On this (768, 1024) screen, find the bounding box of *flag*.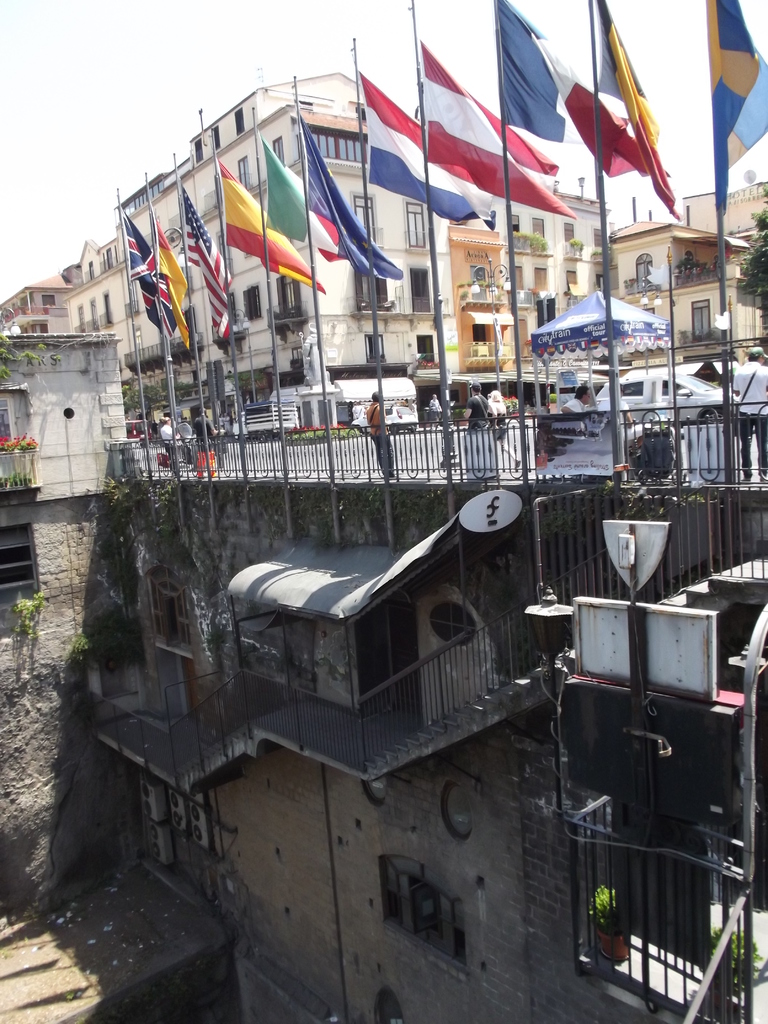
Bounding box: <box>357,74,476,239</box>.
